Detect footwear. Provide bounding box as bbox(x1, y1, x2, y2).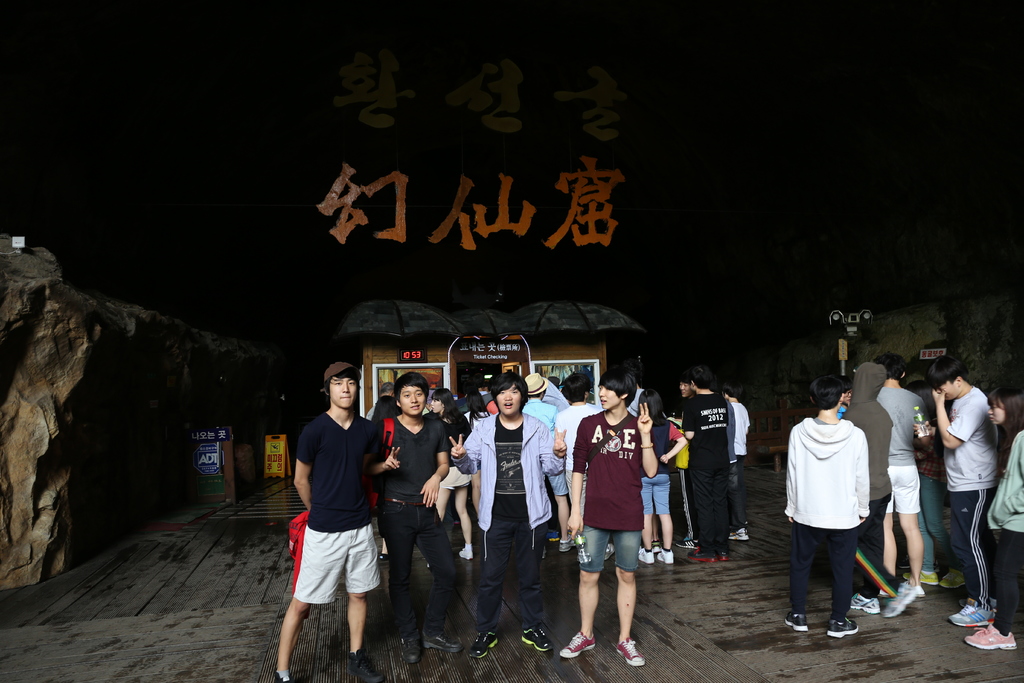
bbox(468, 634, 496, 658).
